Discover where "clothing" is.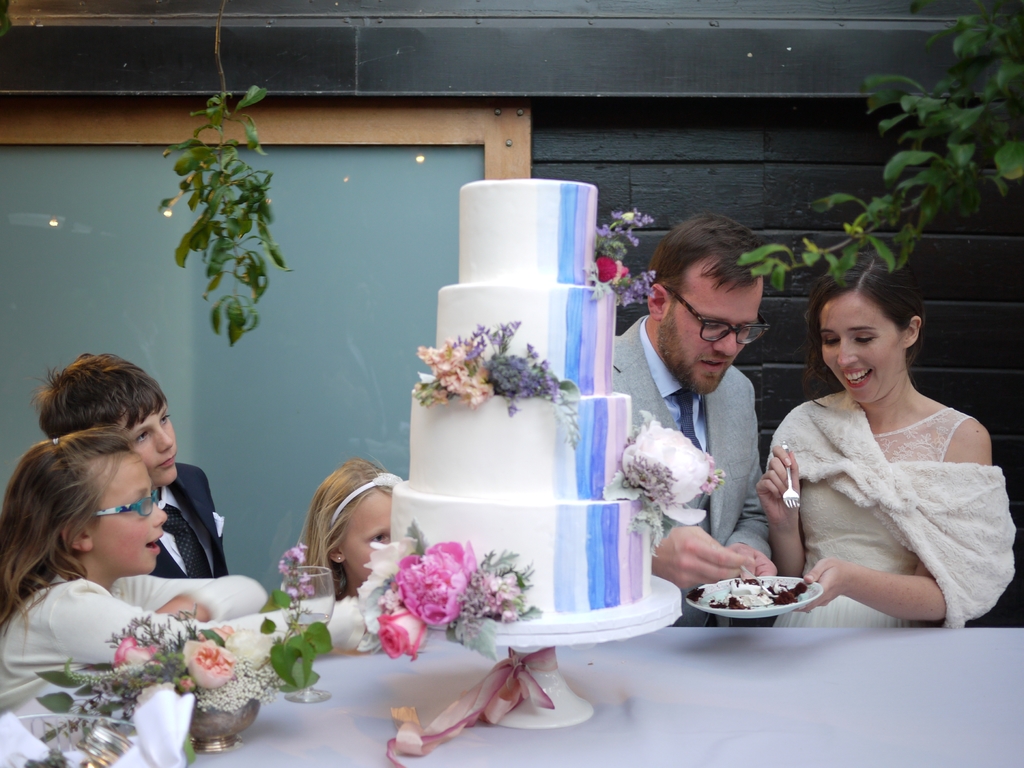
Discovered at 772:339:1004:634.
